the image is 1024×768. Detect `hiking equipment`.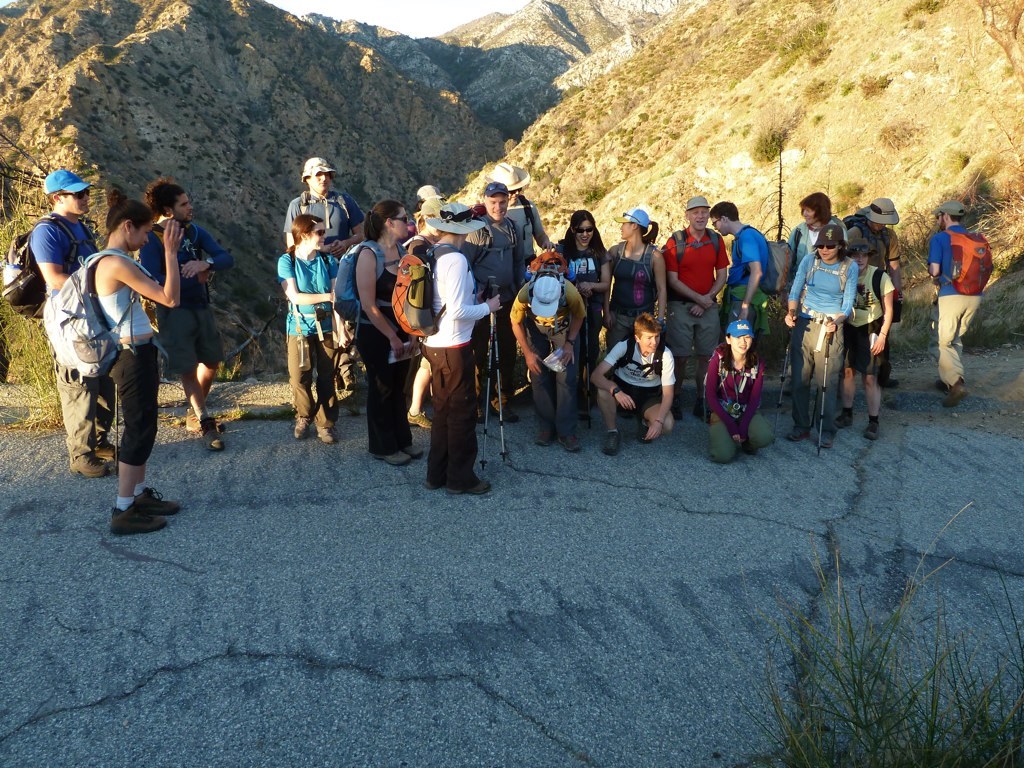
Detection: box=[579, 296, 591, 434].
